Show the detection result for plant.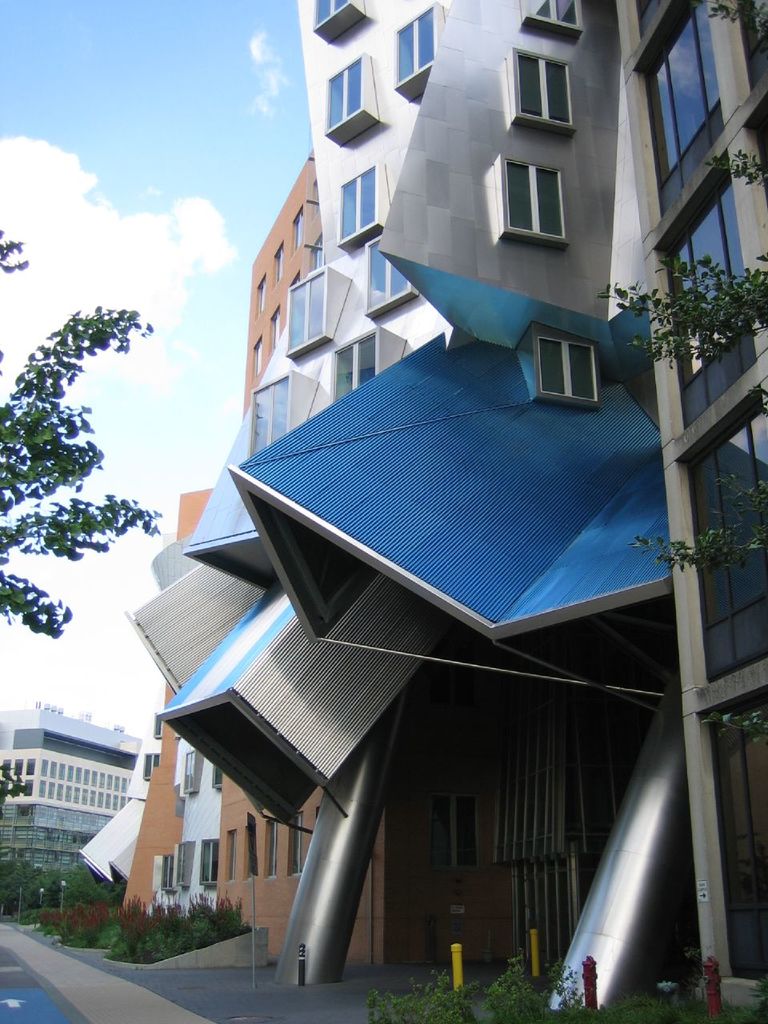
612, 959, 718, 1022.
